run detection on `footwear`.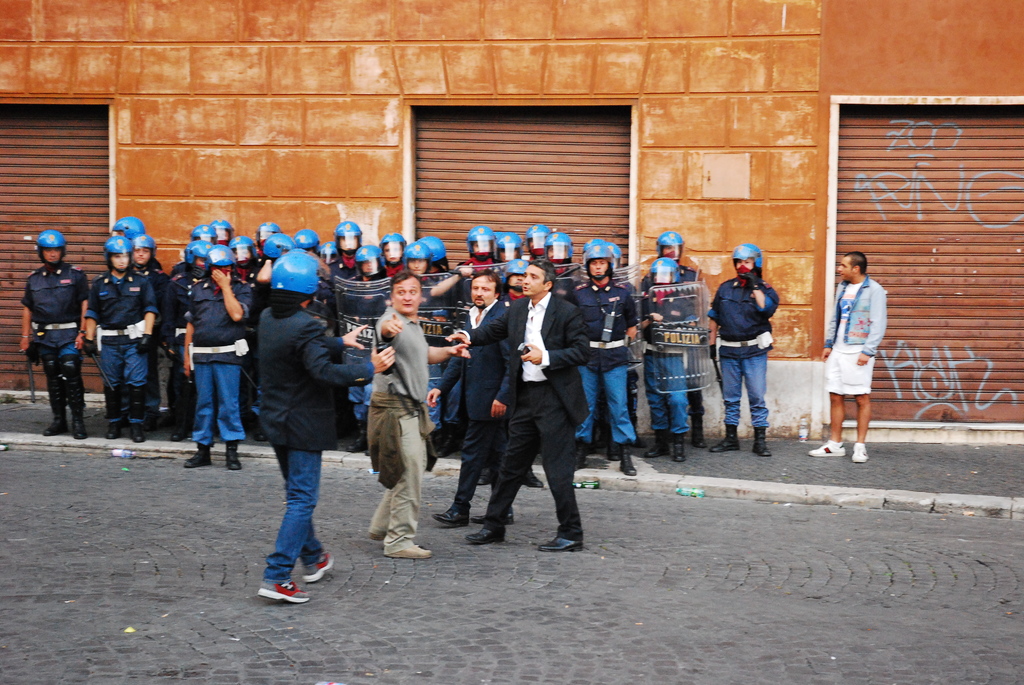
Result: pyautogui.locateOnScreen(474, 508, 513, 526).
